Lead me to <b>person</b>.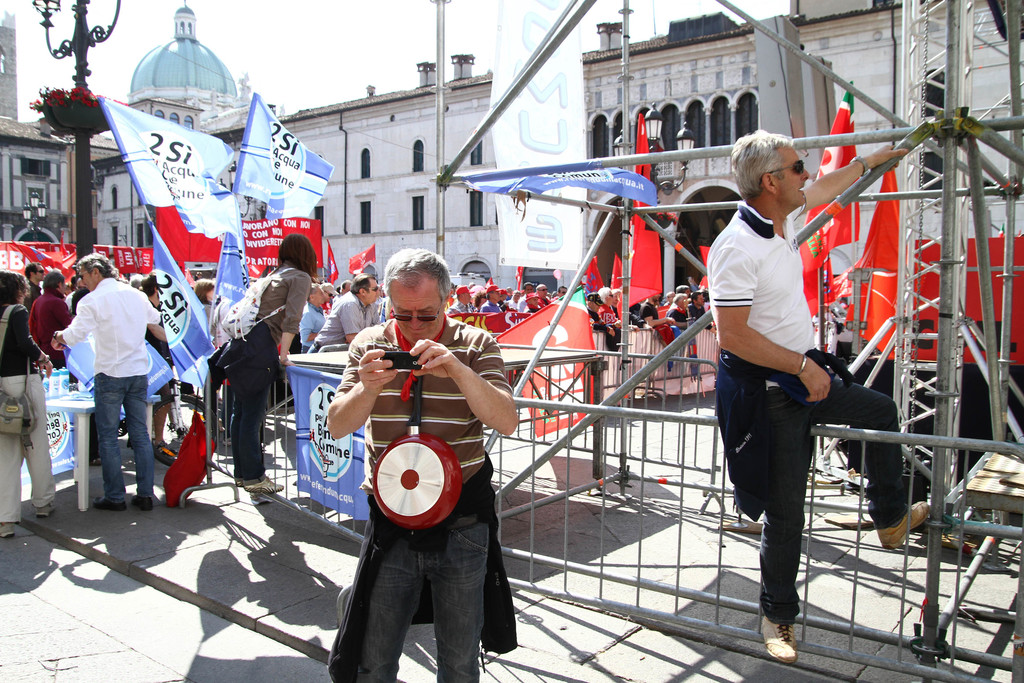
Lead to {"left": 663, "top": 290, "right": 693, "bottom": 330}.
